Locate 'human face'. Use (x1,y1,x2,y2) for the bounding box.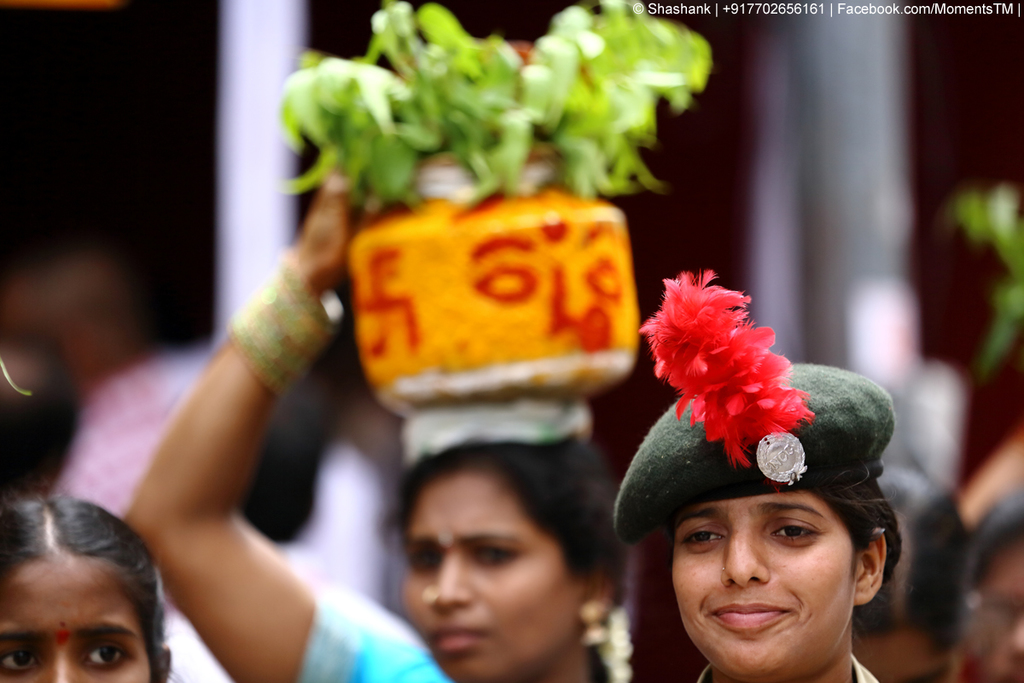
(0,557,150,682).
